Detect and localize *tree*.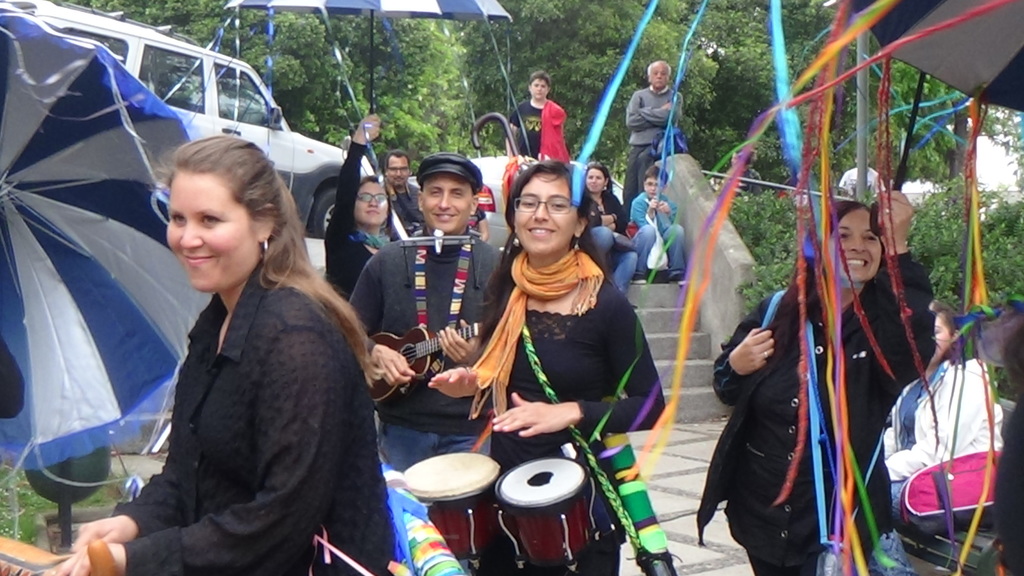
Localized at [611,6,800,217].
